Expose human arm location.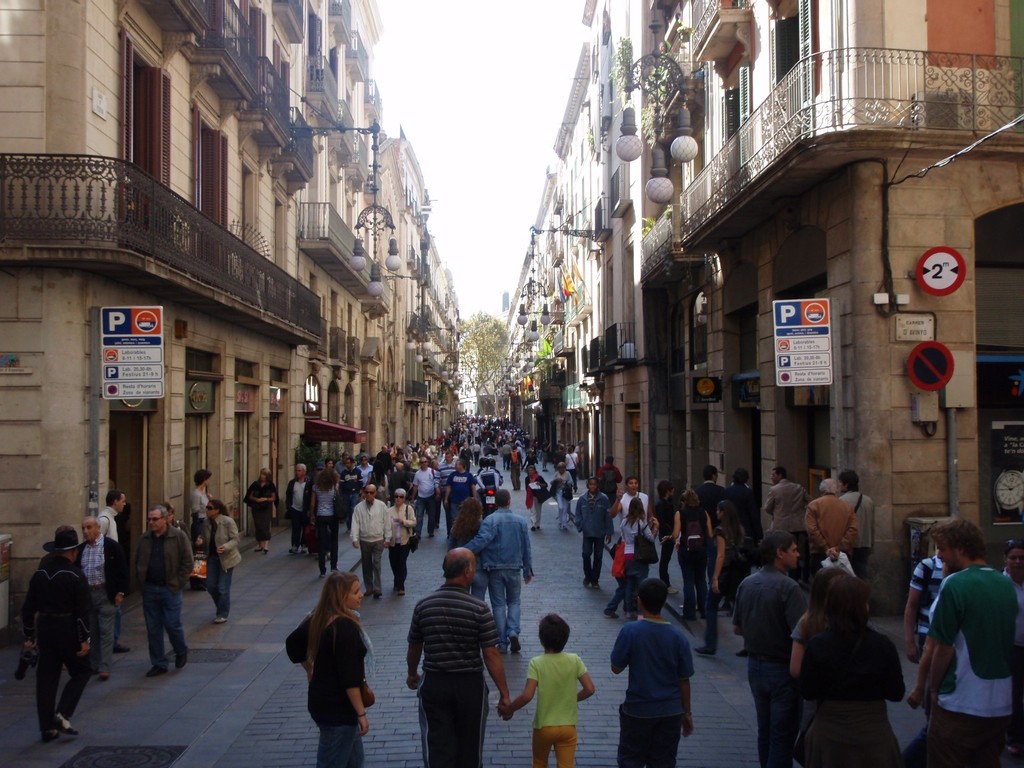
Exposed at box(285, 616, 318, 681).
